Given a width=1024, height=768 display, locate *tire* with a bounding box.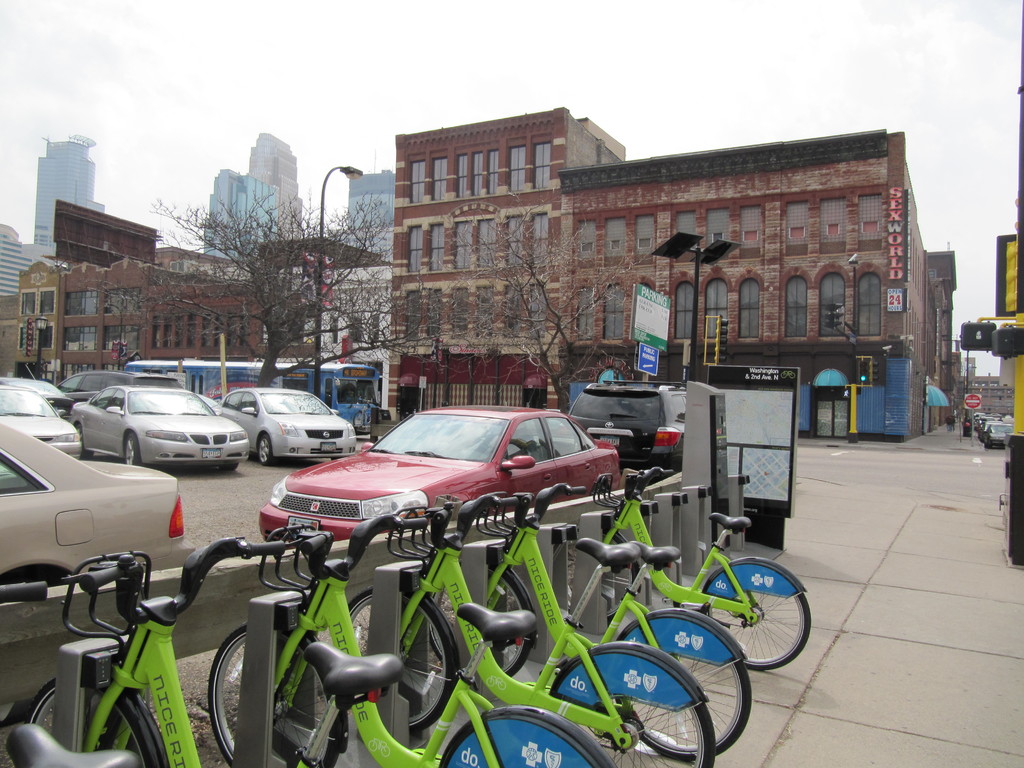
Located: BBox(426, 559, 545, 682).
